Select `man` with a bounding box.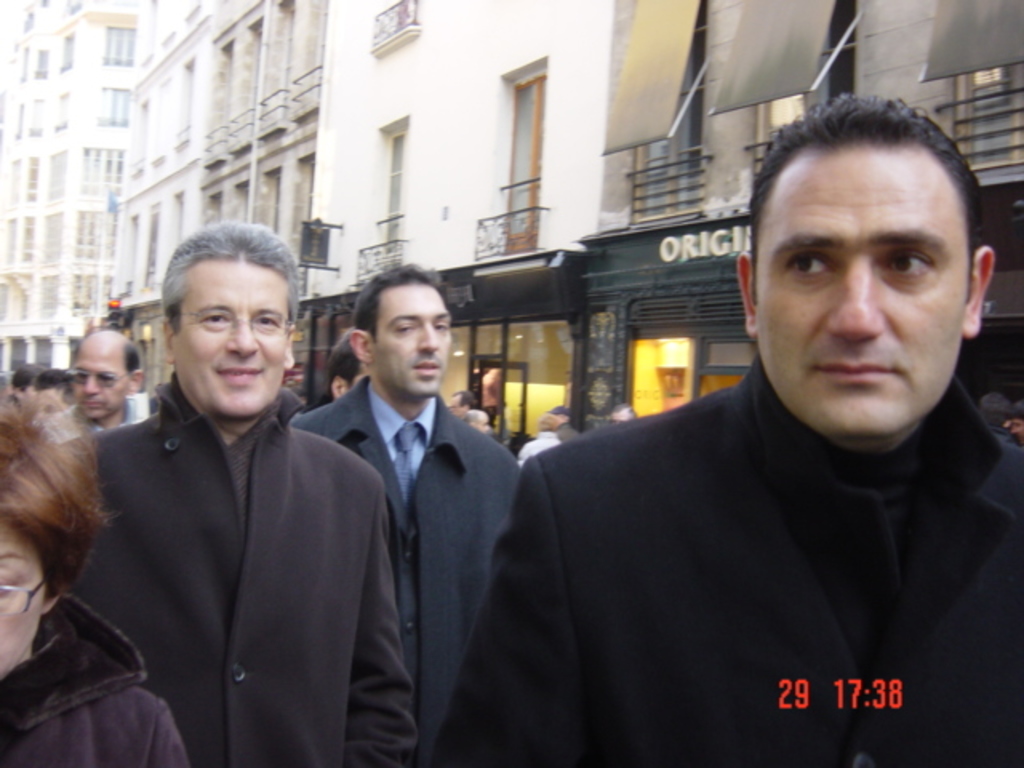
crop(291, 258, 515, 766).
